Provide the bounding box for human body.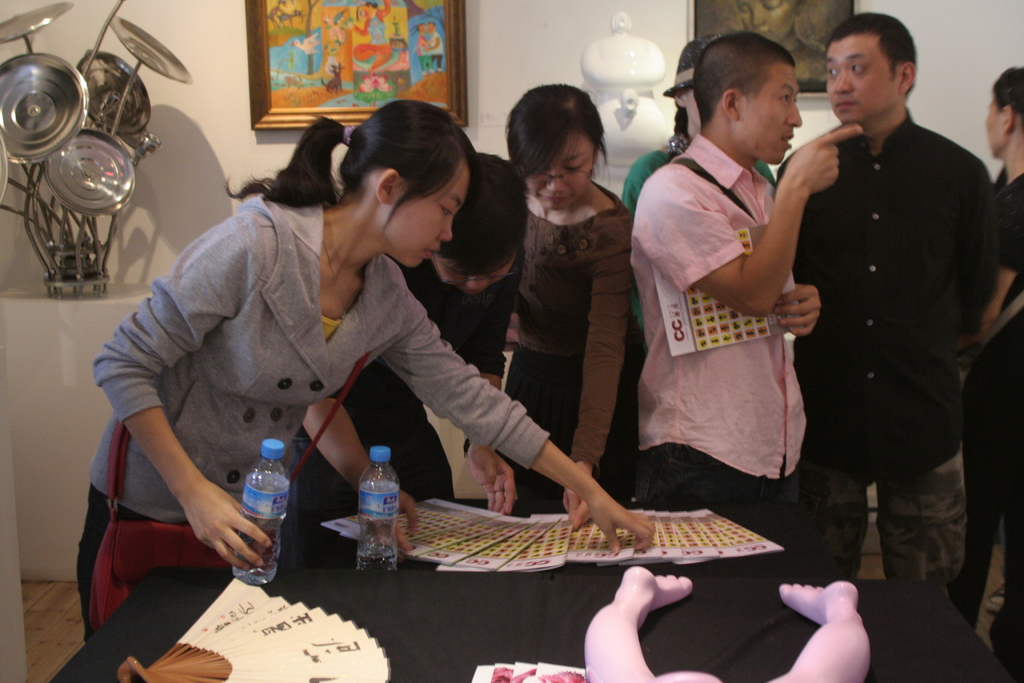
621, 53, 840, 567.
